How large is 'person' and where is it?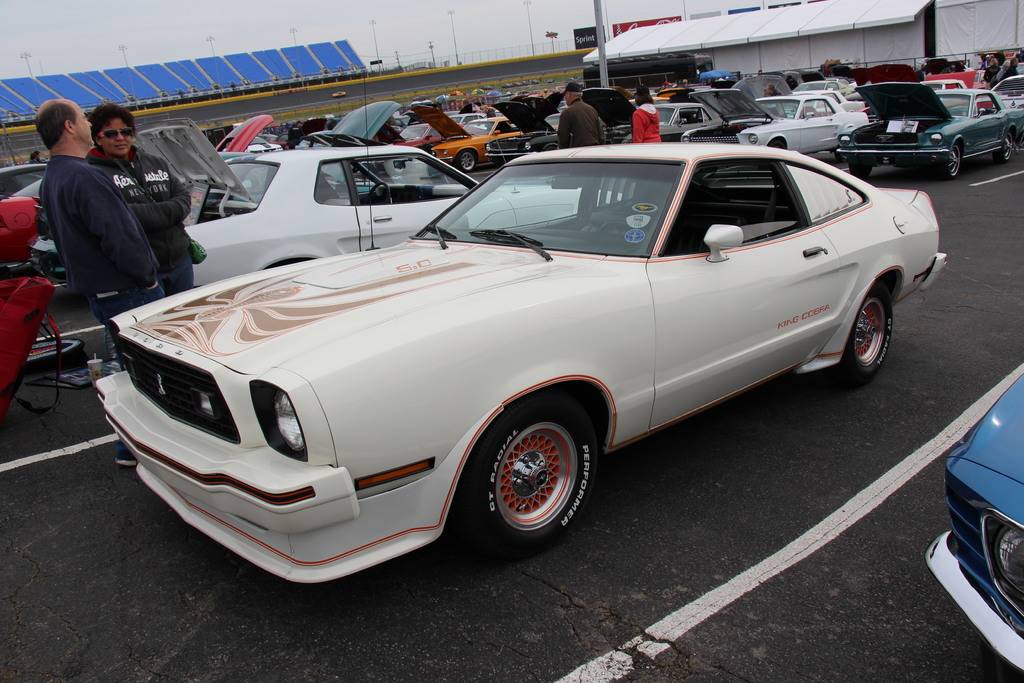
Bounding box: 628 83 662 145.
